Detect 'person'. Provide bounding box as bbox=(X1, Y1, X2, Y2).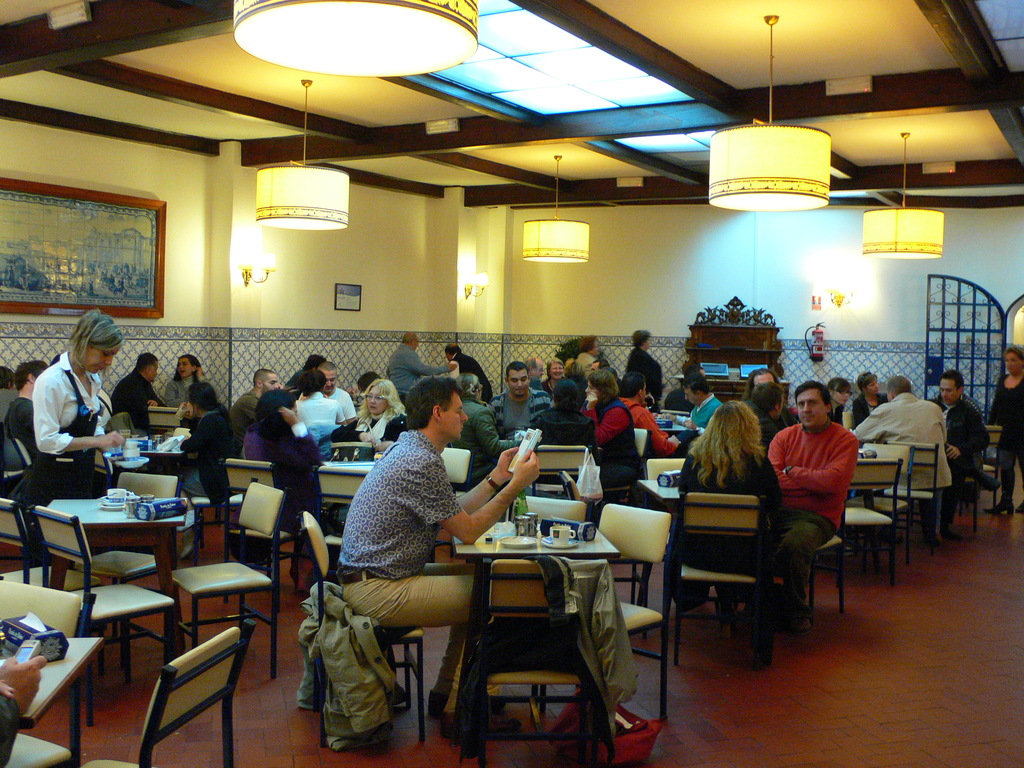
bbox=(614, 371, 663, 445).
